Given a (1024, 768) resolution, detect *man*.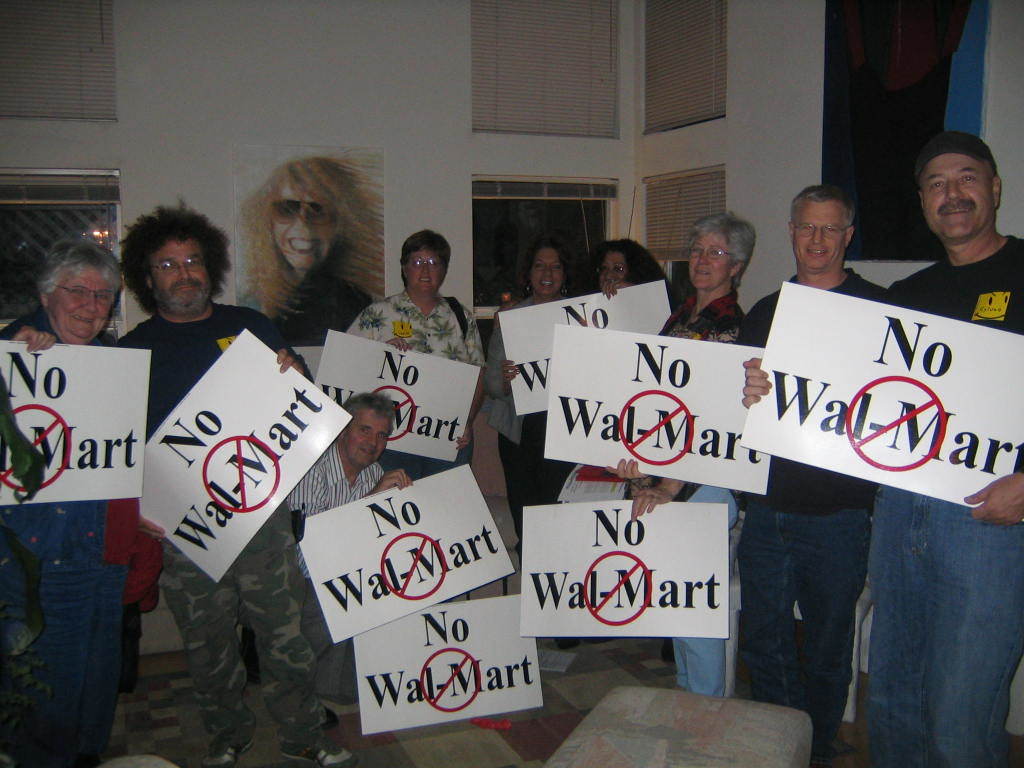
bbox(281, 393, 413, 704).
